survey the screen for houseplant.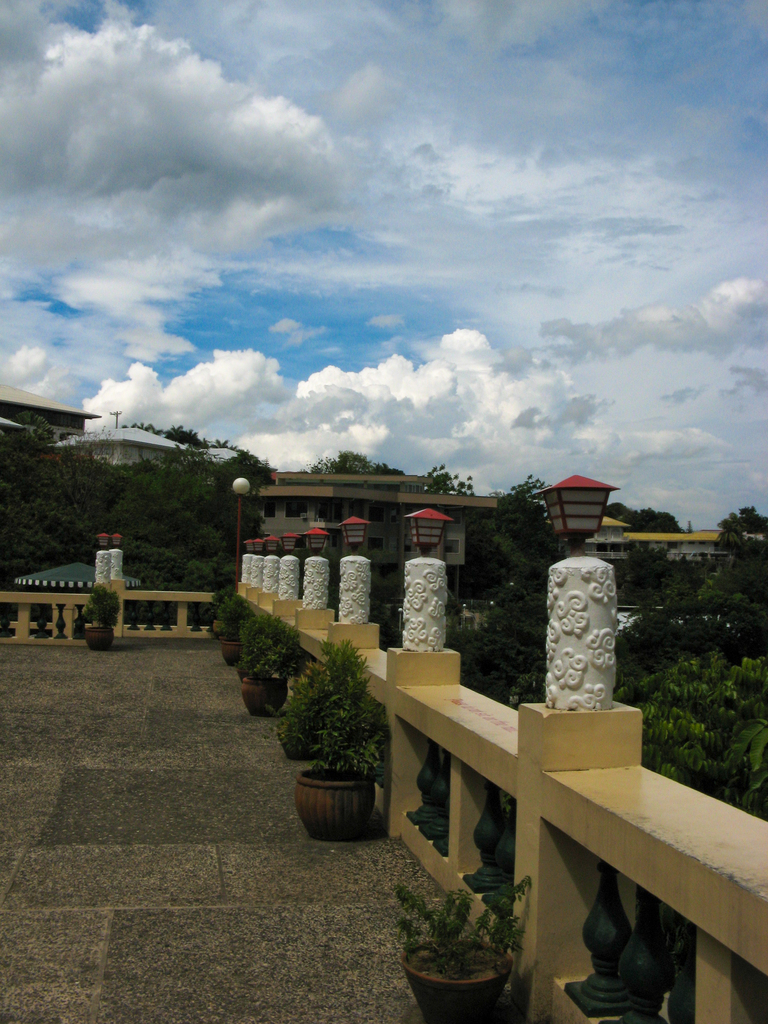
Survey found: 77,586,121,648.
